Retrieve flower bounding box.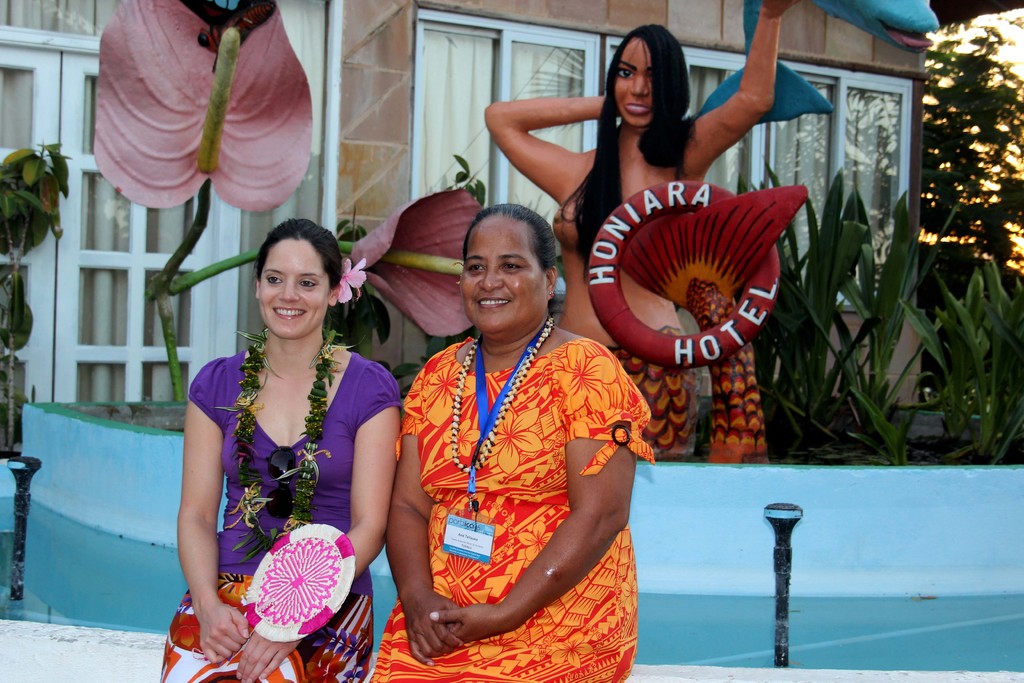
Bounding box: (335, 257, 372, 304).
